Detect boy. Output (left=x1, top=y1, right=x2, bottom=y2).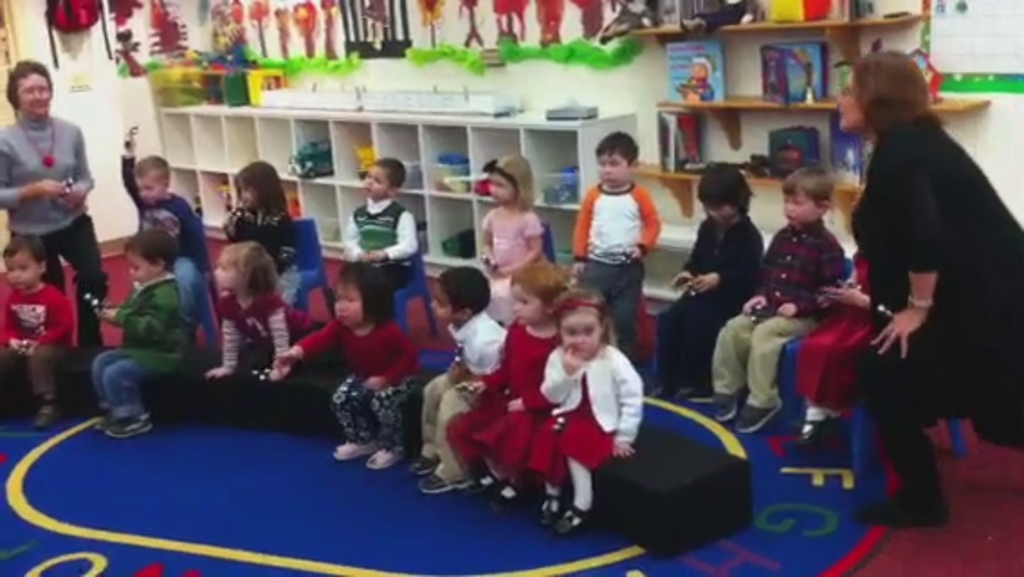
(left=407, top=260, right=514, bottom=494).
